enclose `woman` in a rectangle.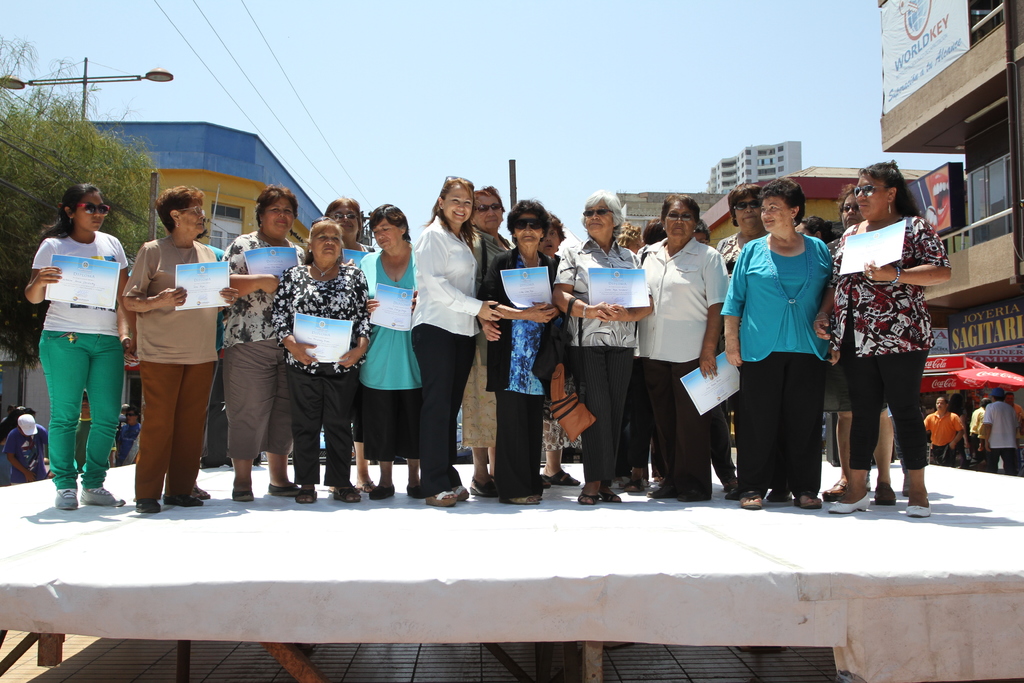
<box>218,183,310,504</box>.
